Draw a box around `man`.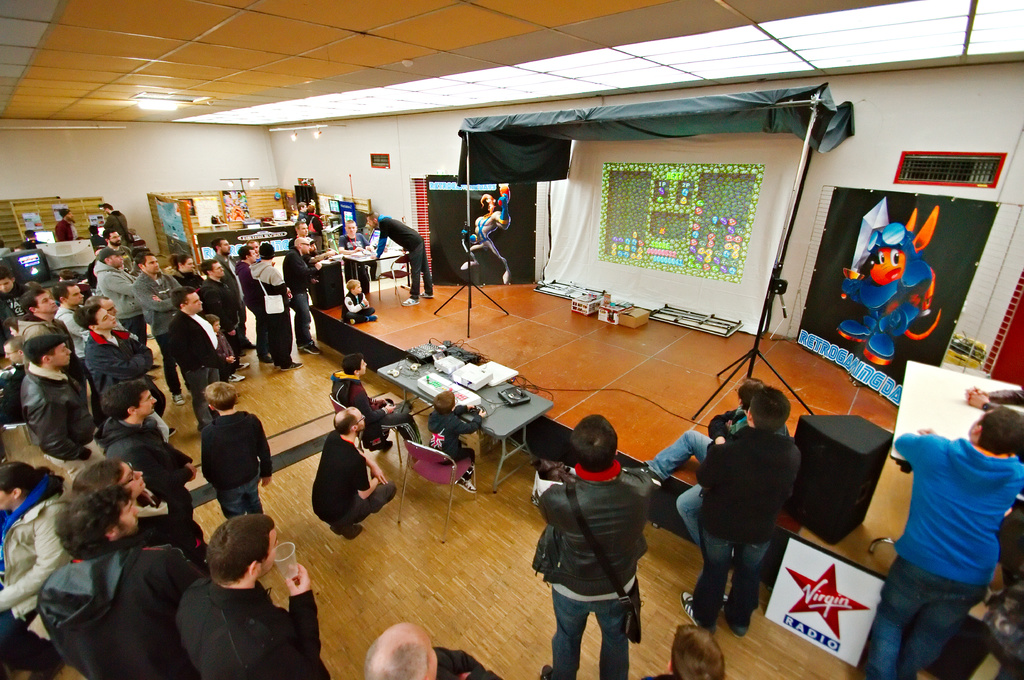
(92,246,146,343).
